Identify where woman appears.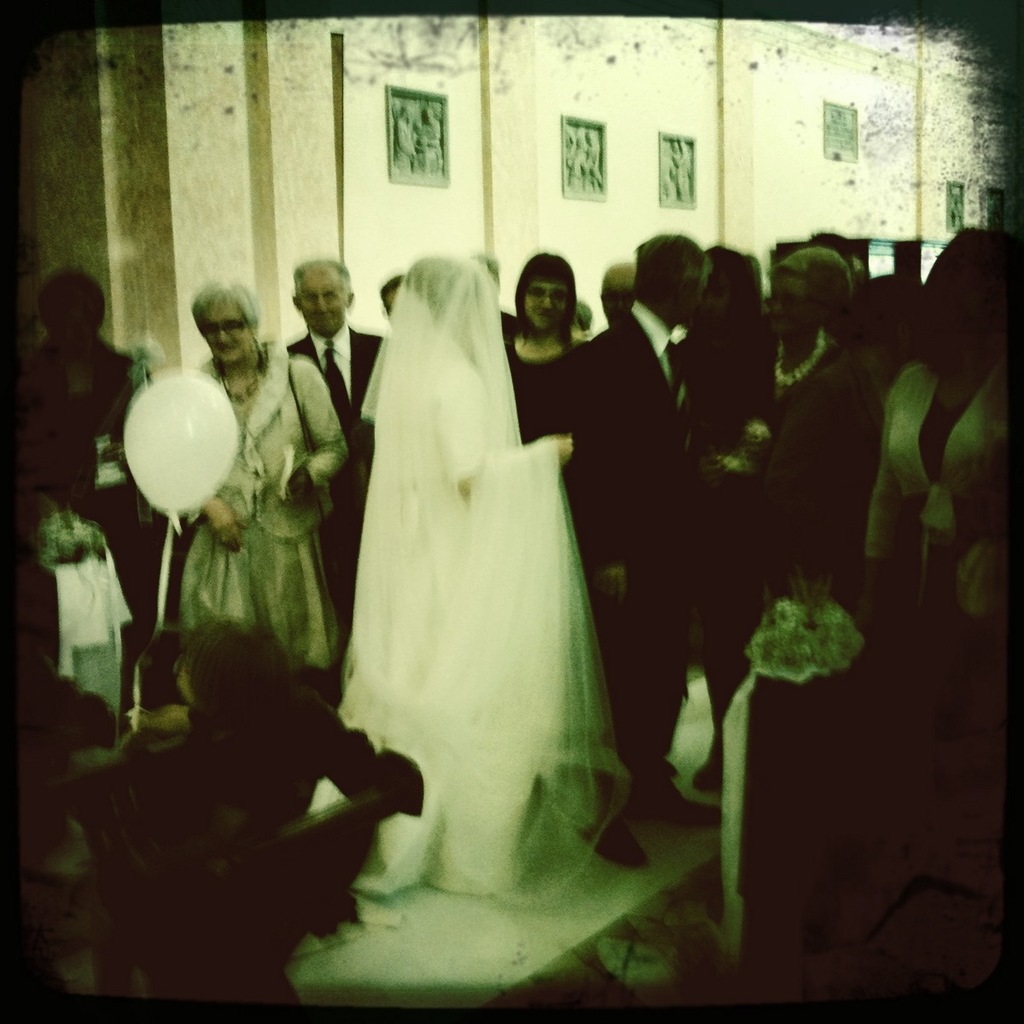
Appears at [174, 282, 355, 673].
